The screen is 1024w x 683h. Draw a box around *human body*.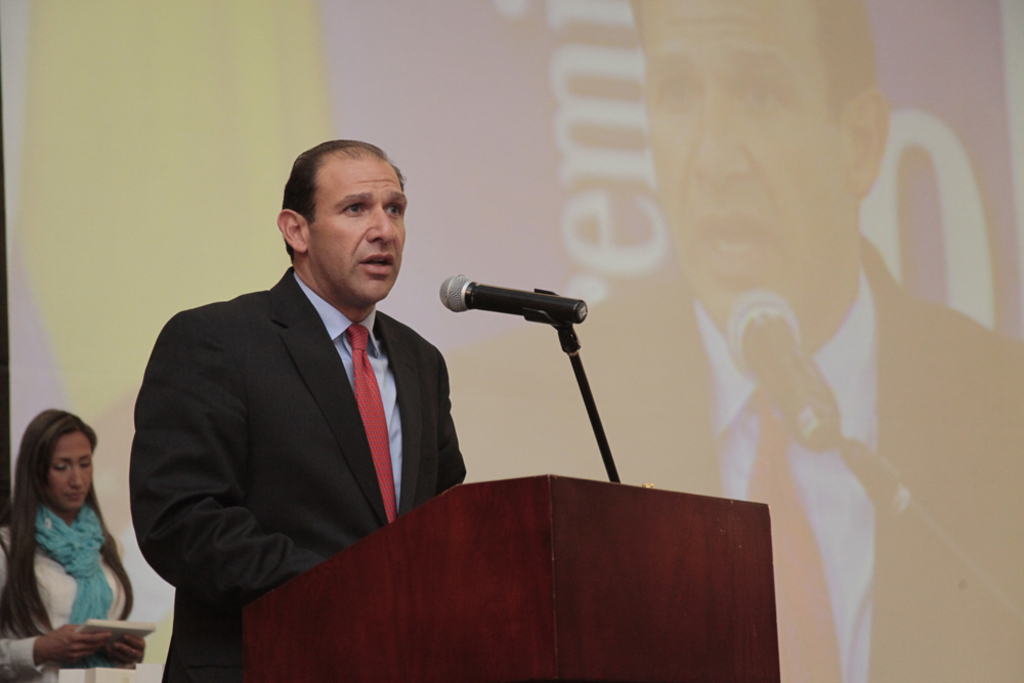
0,402,119,682.
